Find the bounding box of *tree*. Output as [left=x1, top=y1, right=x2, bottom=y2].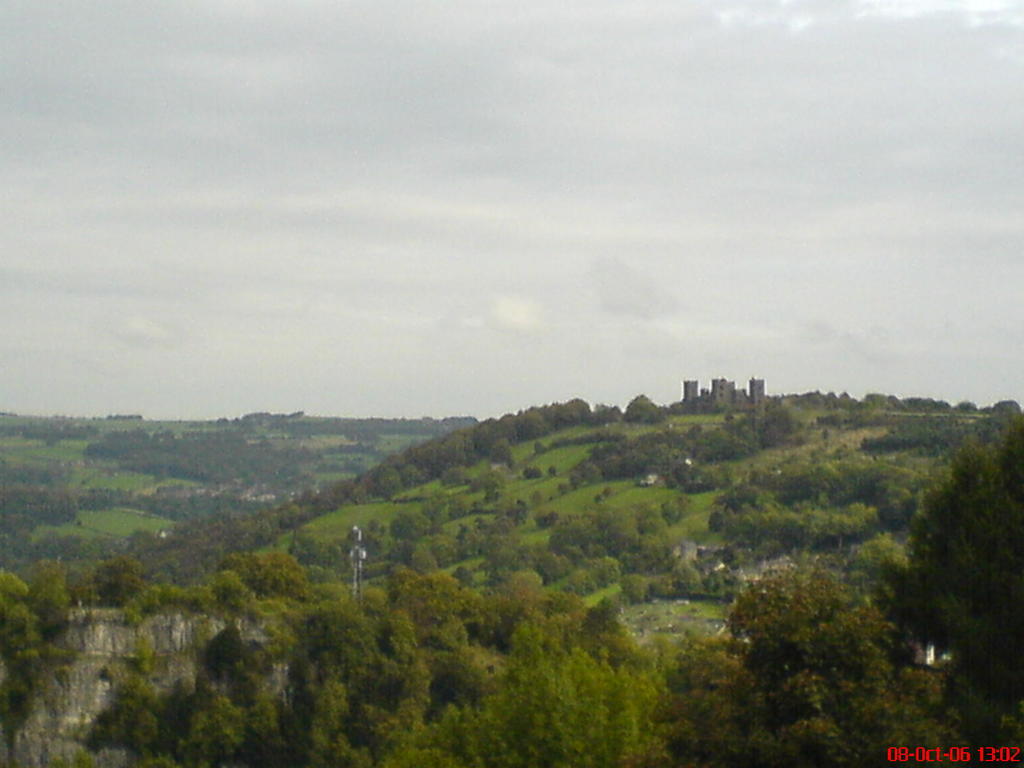
[left=0, top=450, right=83, bottom=546].
